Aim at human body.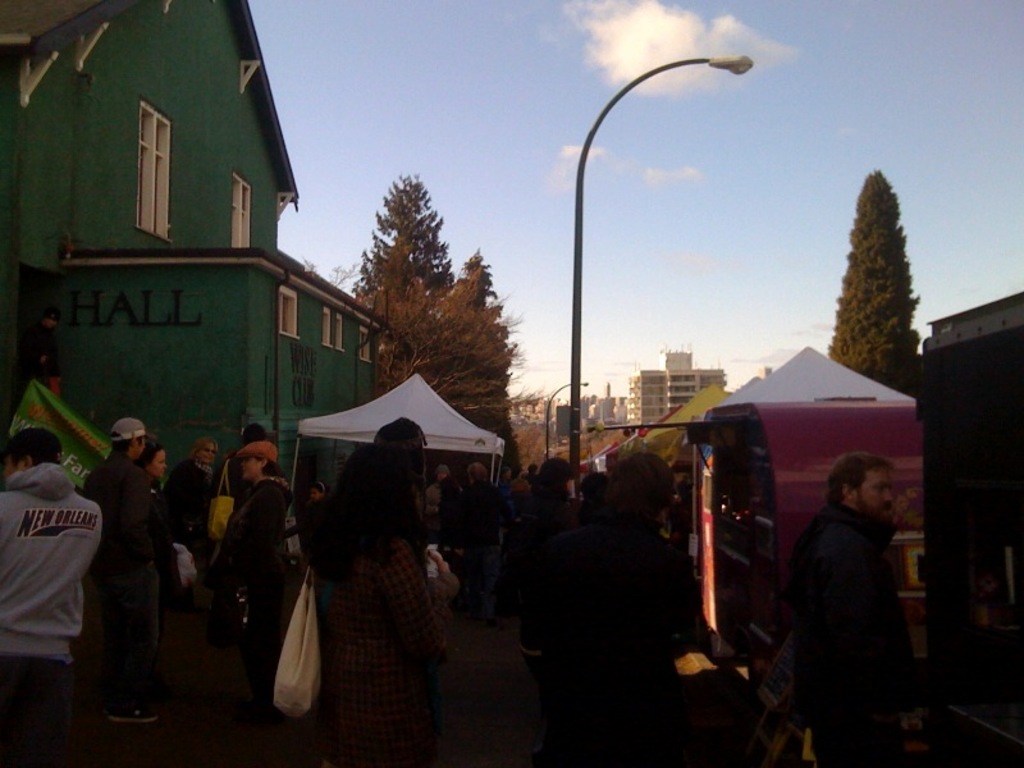
Aimed at bbox=(65, 454, 178, 733).
